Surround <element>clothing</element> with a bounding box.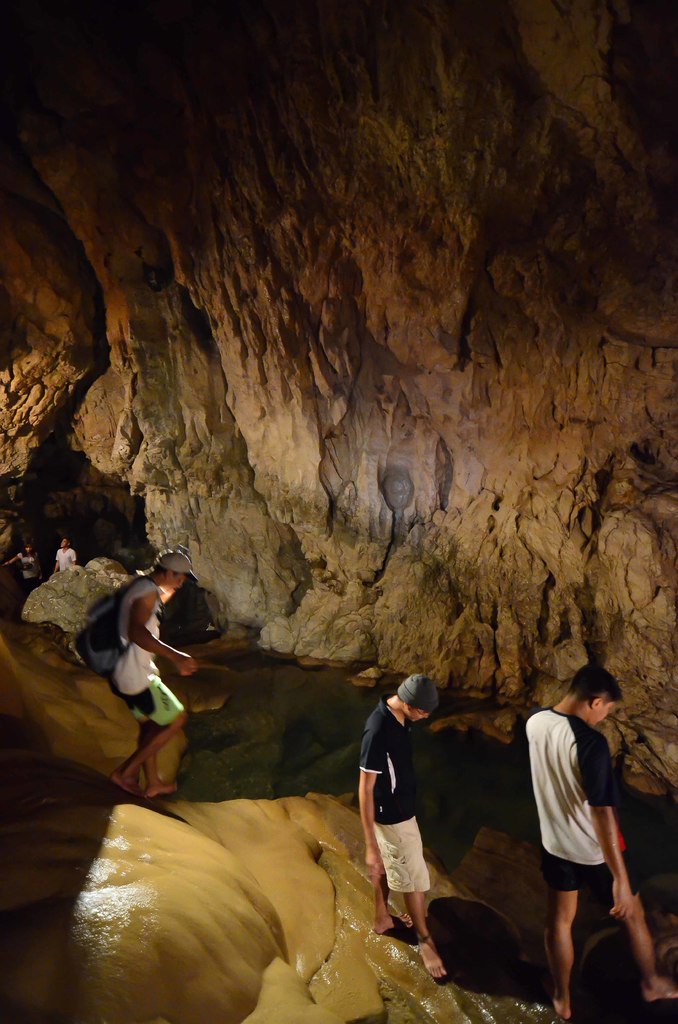
[left=52, top=536, right=67, bottom=591].
